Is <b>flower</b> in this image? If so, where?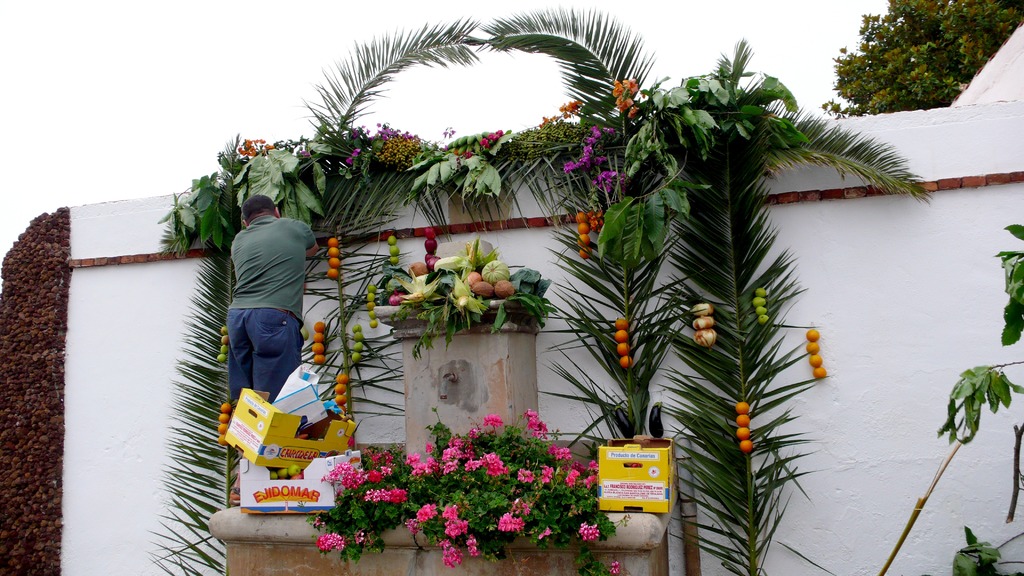
Yes, at 611 79 625 100.
